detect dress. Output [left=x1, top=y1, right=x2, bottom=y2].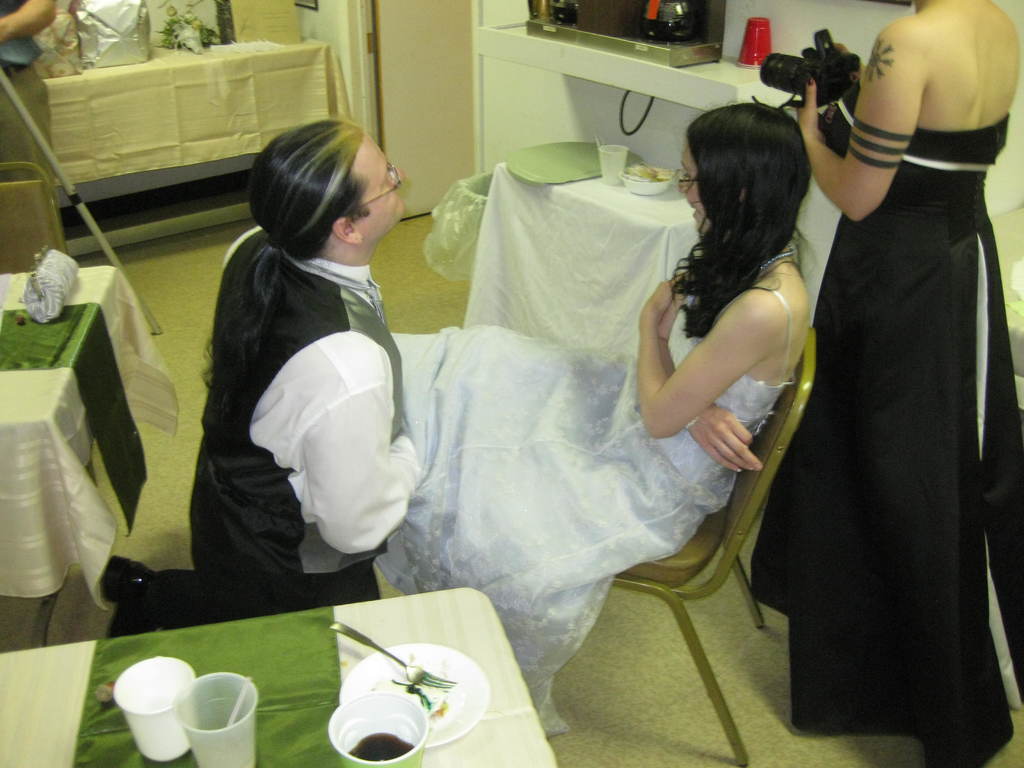
[left=787, top=32, right=991, bottom=732].
